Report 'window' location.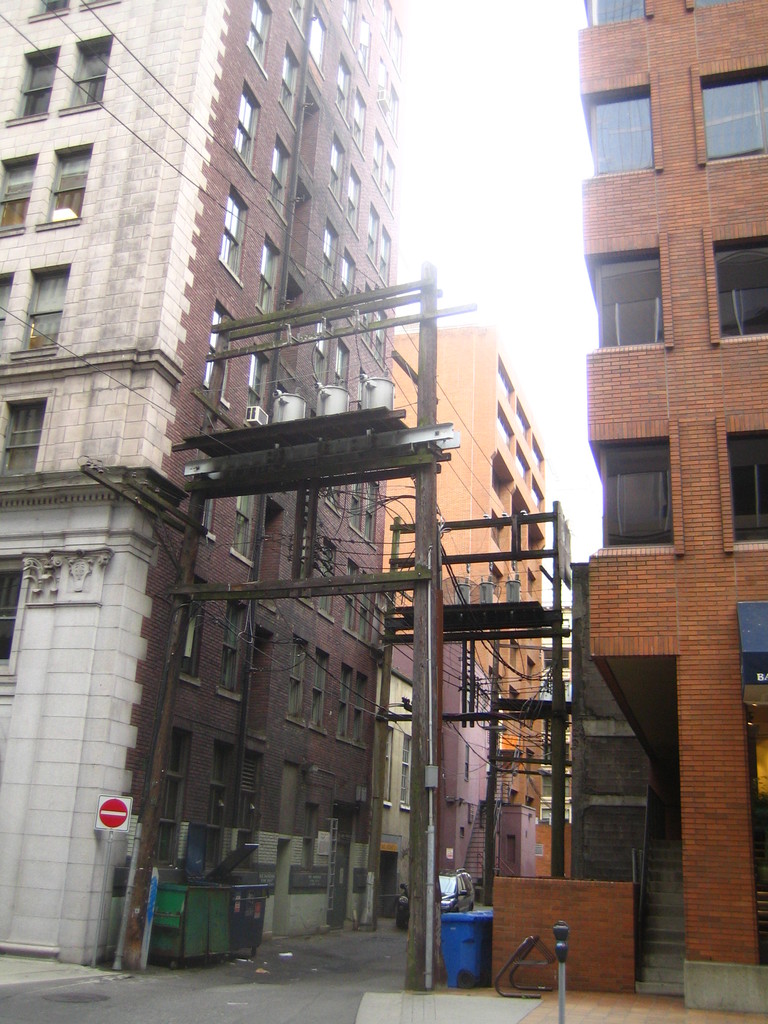
Report: [x1=708, y1=245, x2=767, y2=349].
